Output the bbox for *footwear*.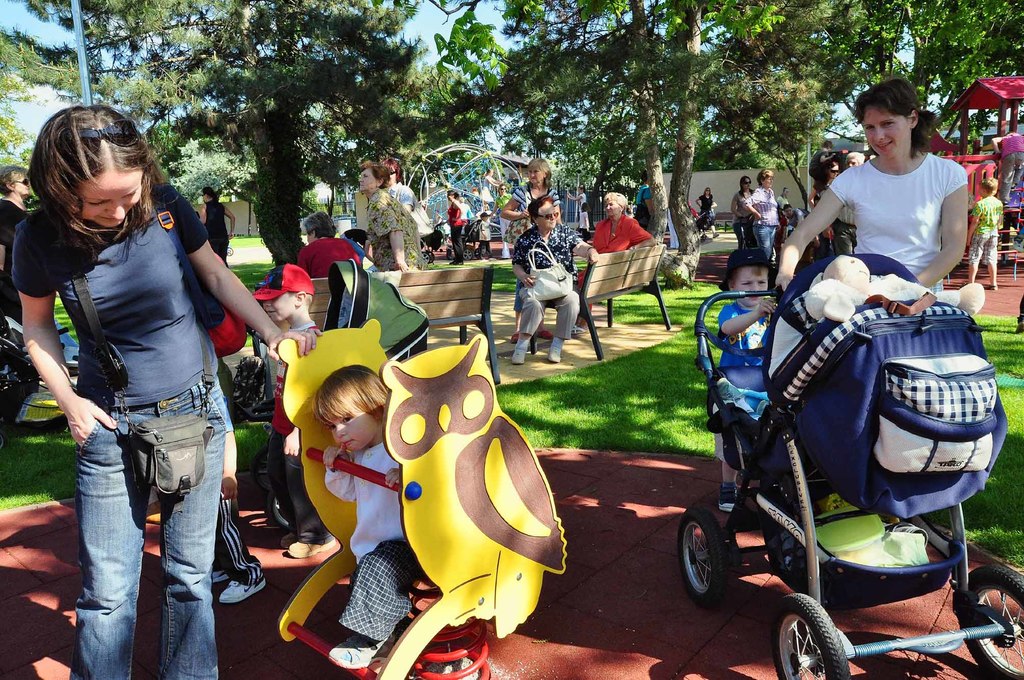
<region>547, 353, 562, 366</region>.
